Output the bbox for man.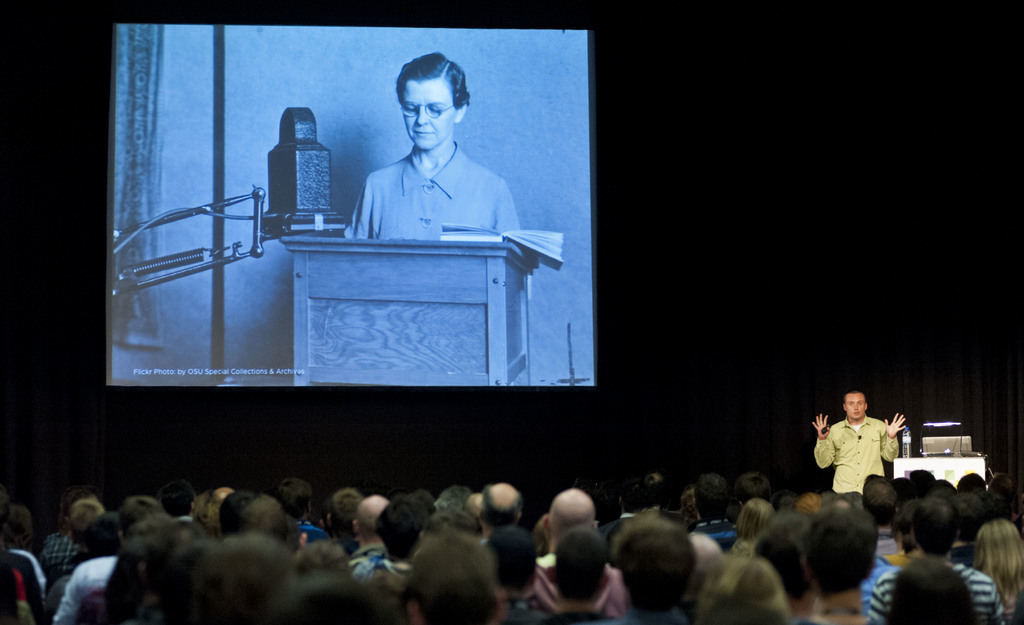
pyautogui.locateOnScreen(43, 482, 85, 572).
